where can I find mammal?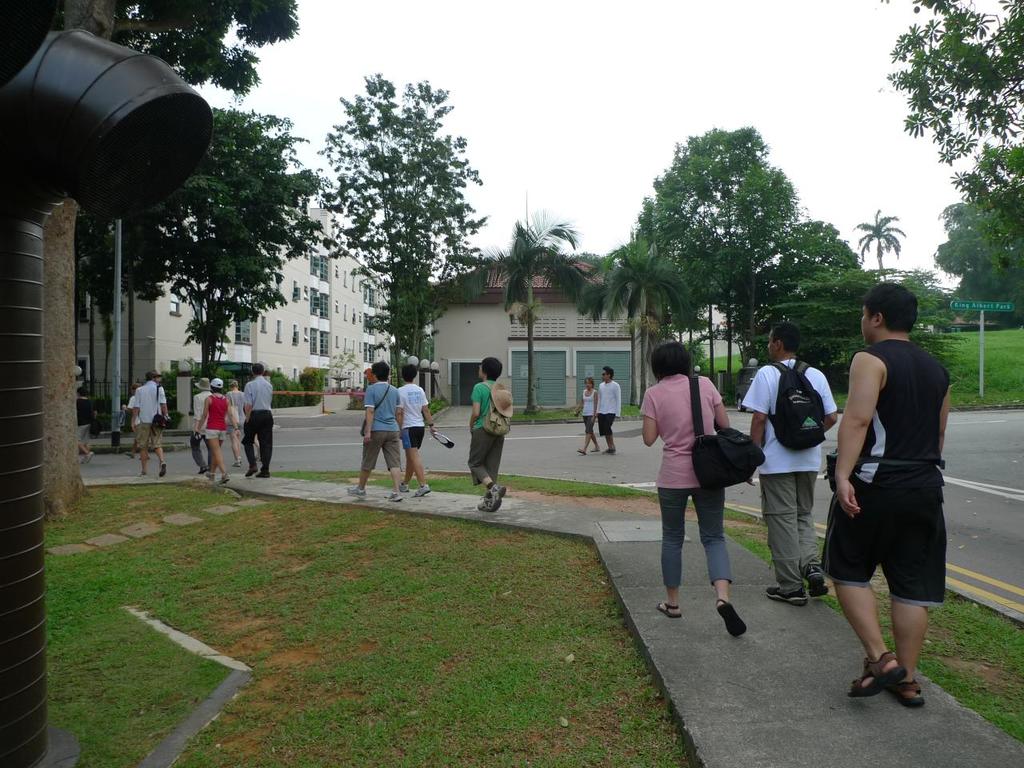
You can find it at rect(124, 382, 150, 457).
